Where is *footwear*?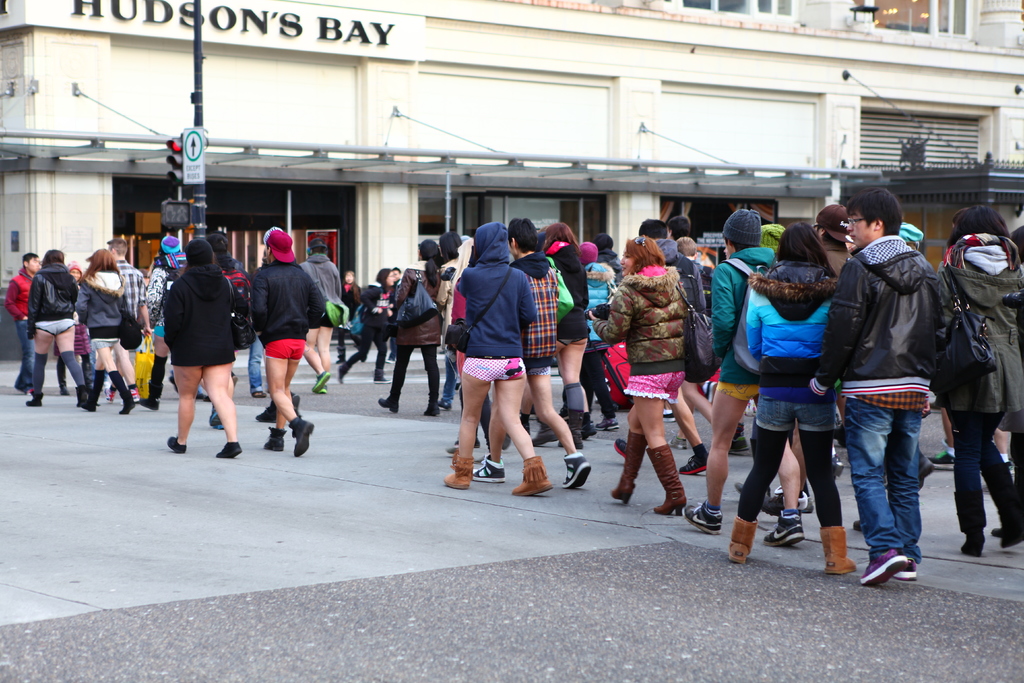
[531, 422, 557, 449].
